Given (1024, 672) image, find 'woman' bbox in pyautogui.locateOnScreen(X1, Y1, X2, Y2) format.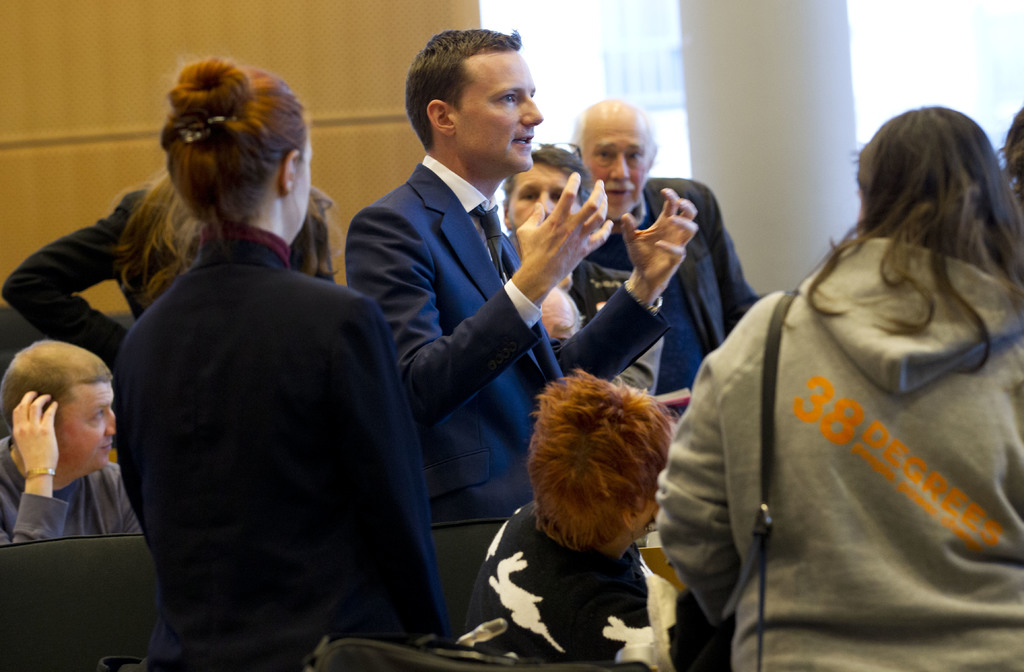
pyautogui.locateOnScreen(999, 110, 1023, 210).
